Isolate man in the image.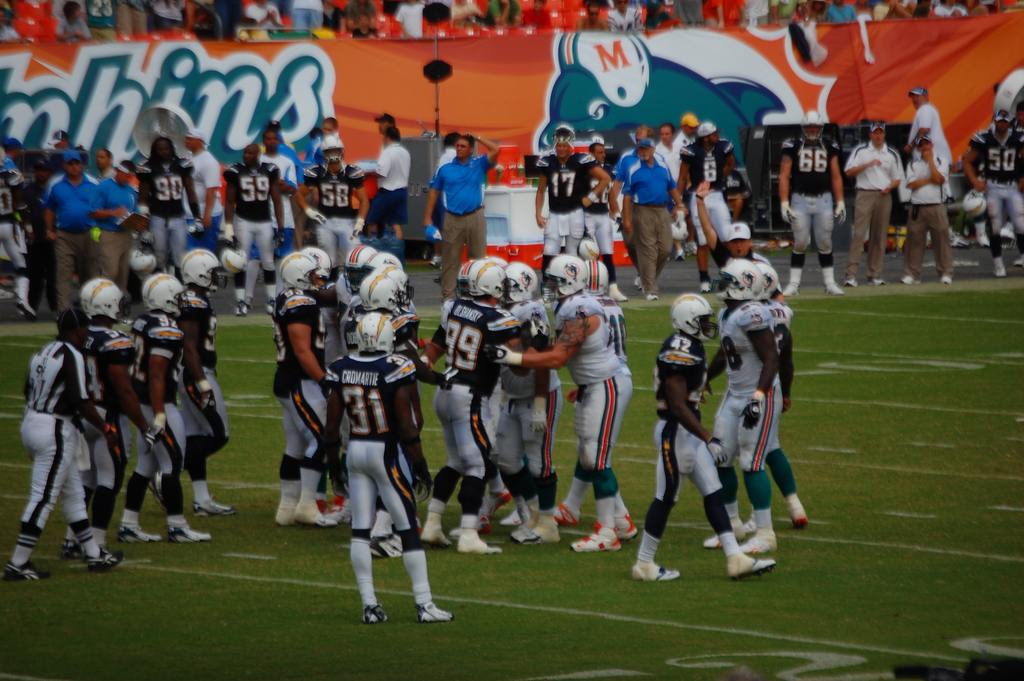
Isolated region: {"x1": 908, "y1": 85, "x2": 947, "y2": 163}.
